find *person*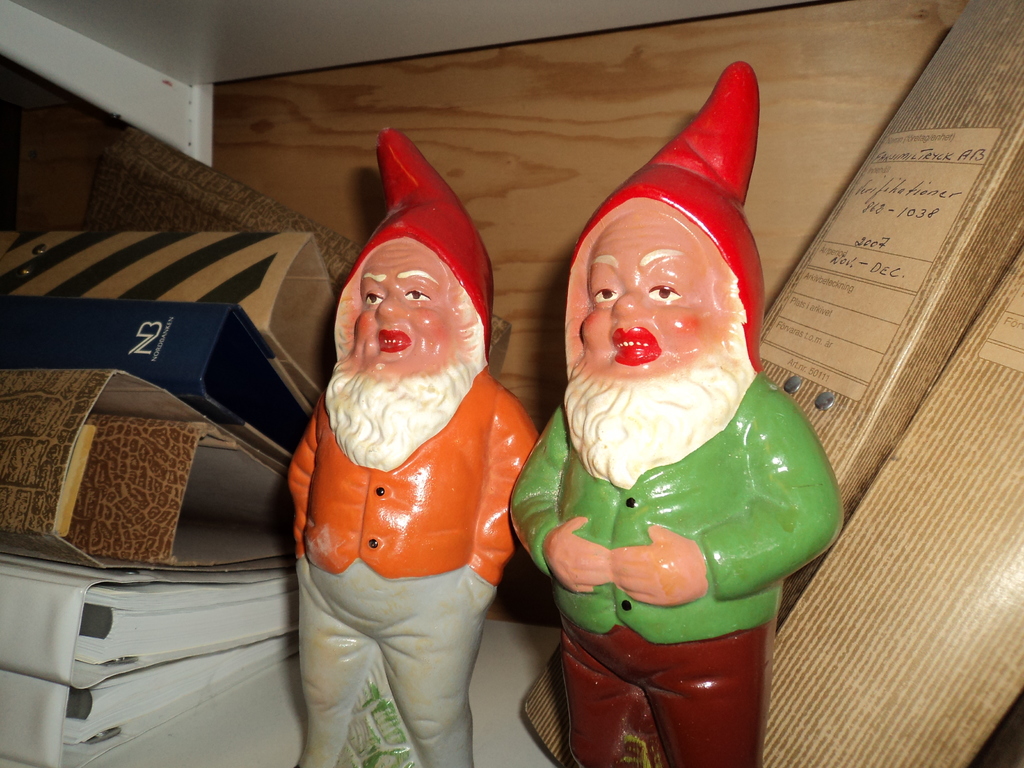
bbox=(279, 118, 532, 758)
